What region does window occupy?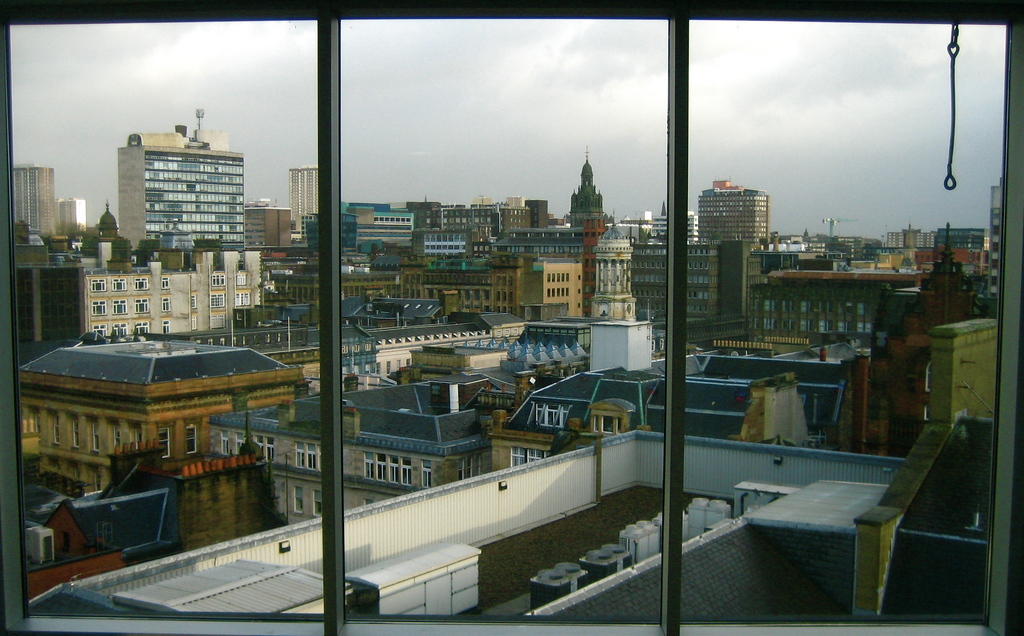
bbox(56, 414, 61, 448).
